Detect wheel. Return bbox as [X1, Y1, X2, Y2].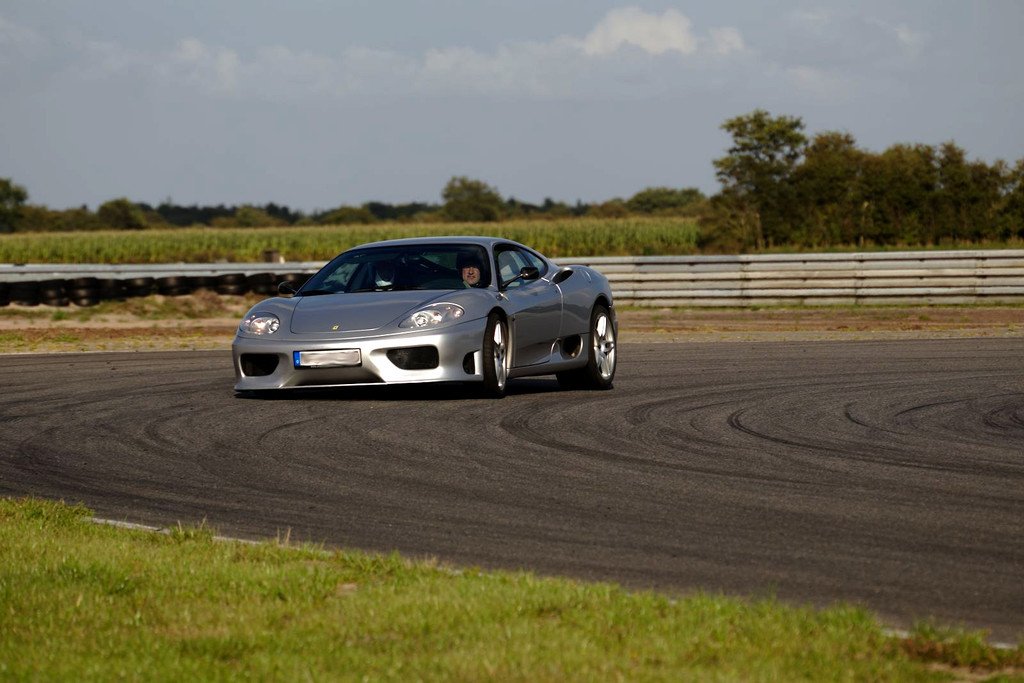
[472, 311, 506, 396].
